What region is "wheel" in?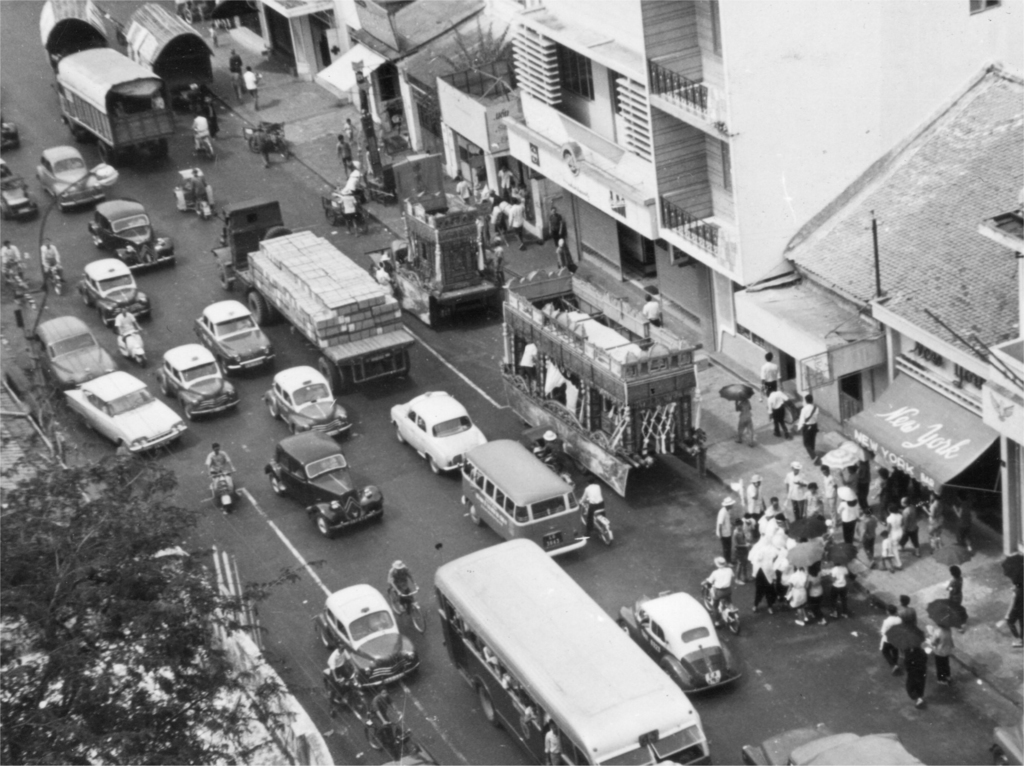
{"x1": 264, "y1": 400, "x2": 276, "y2": 416}.
